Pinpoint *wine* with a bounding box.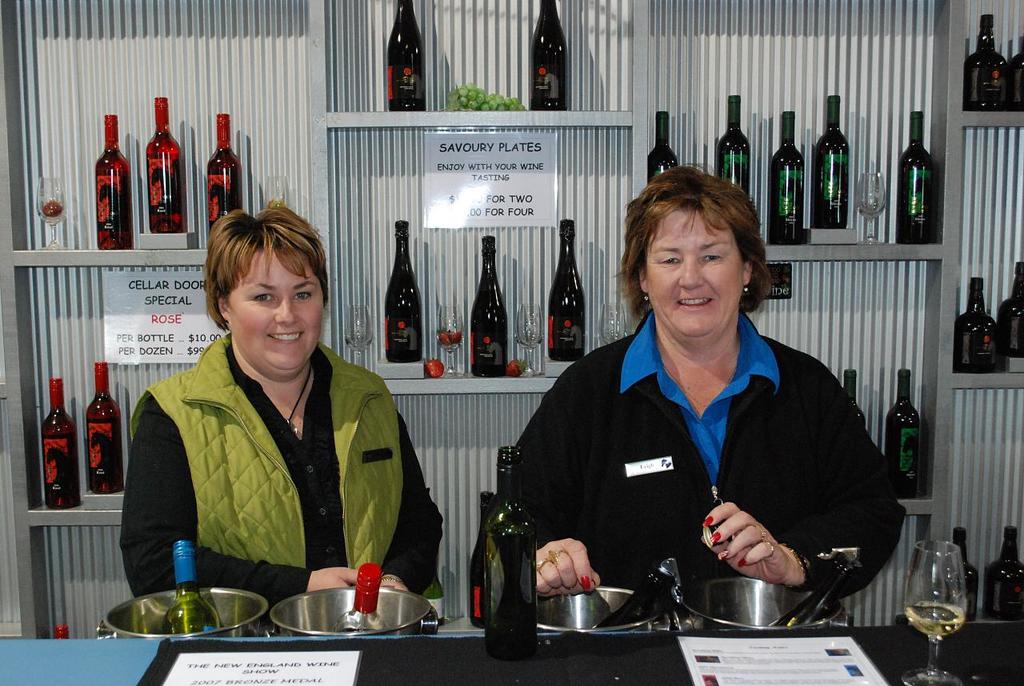
{"x1": 893, "y1": 106, "x2": 937, "y2": 245}.
